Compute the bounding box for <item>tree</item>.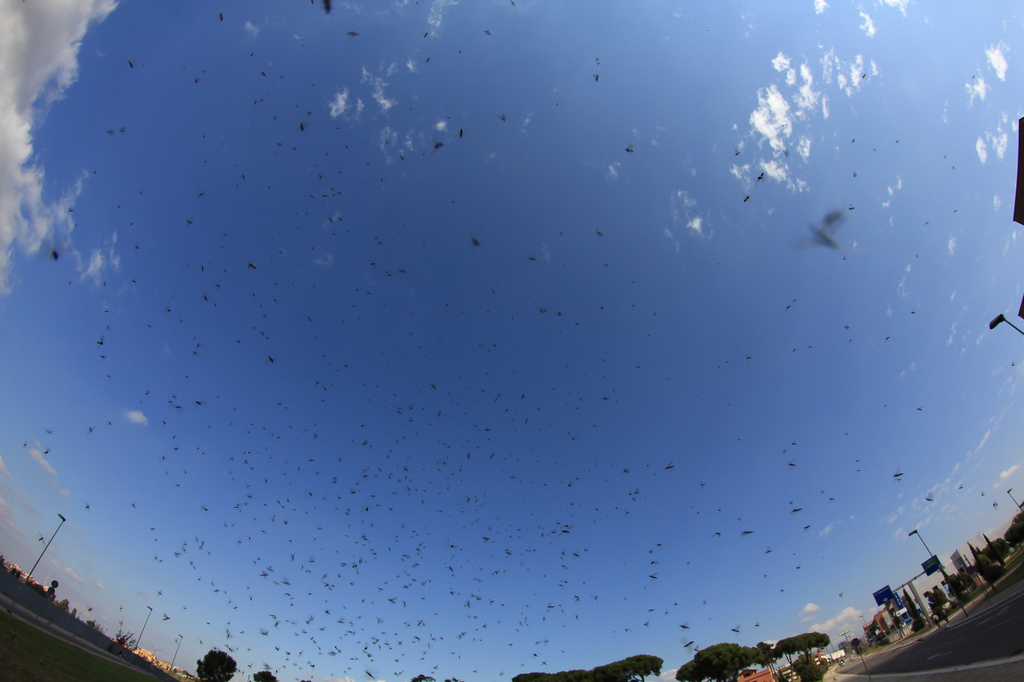
detection(982, 539, 1006, 568).
